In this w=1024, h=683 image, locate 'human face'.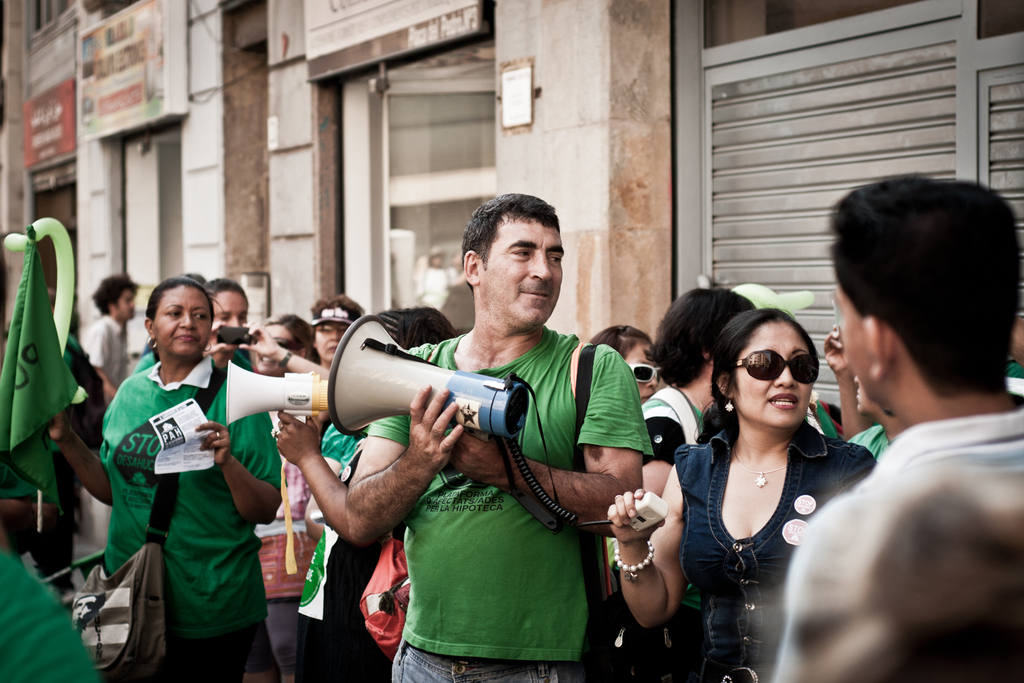
Bounding box: (734,323,813,425).
